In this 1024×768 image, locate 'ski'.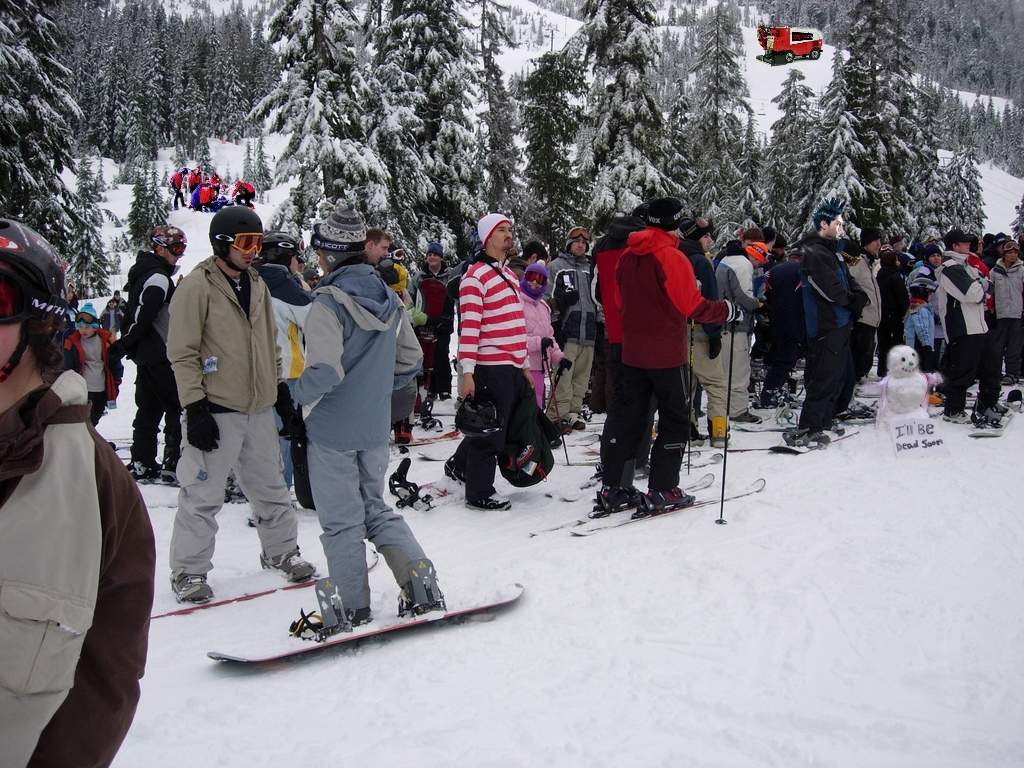
Bounding box: <box>678,447,723,471</box>.
